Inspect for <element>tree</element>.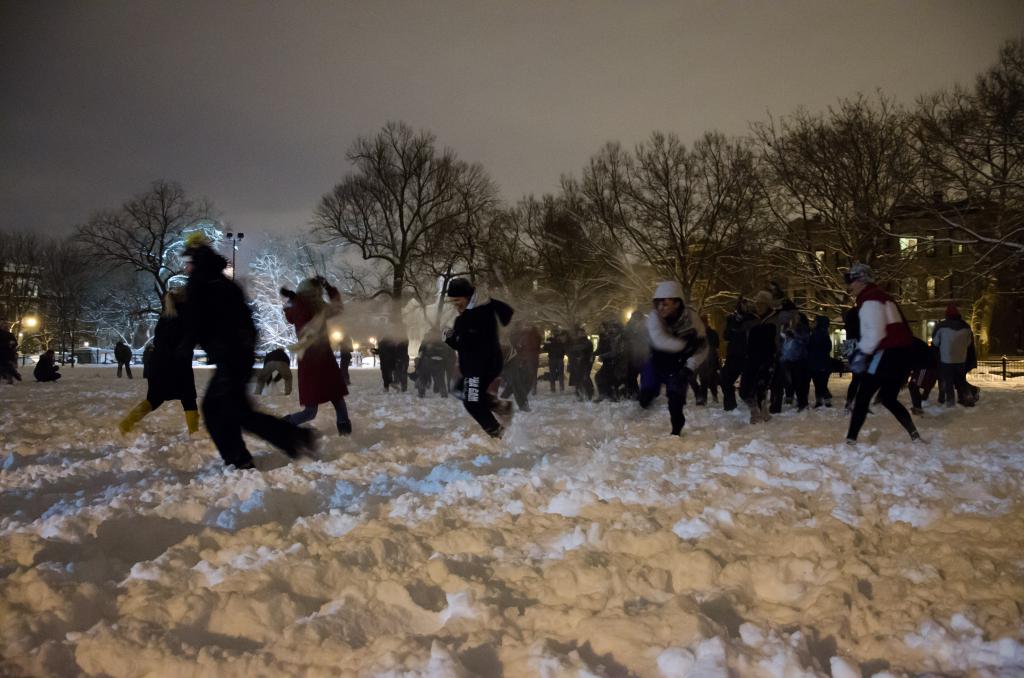
Inspection: <box>306,121,505,315</box>.
